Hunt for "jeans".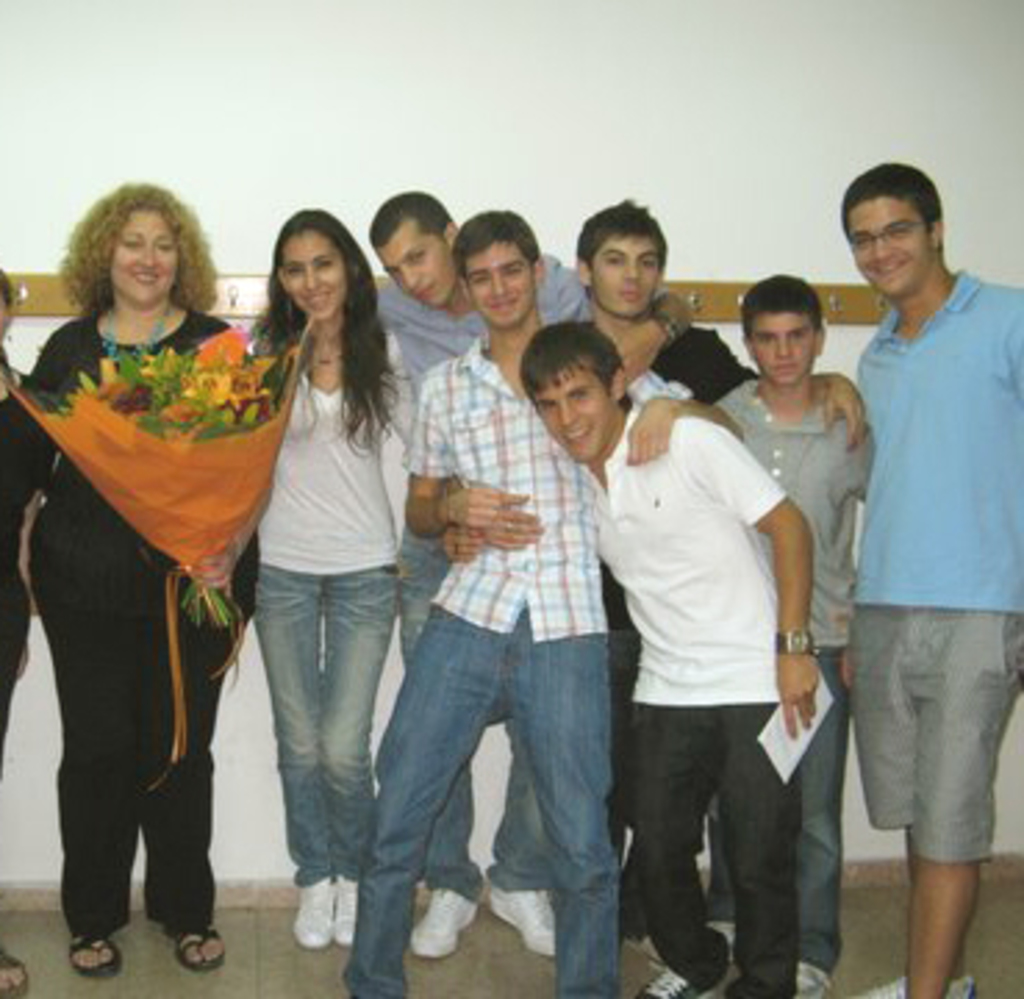
Hunted down at box=[253, 566, 402, 882].
